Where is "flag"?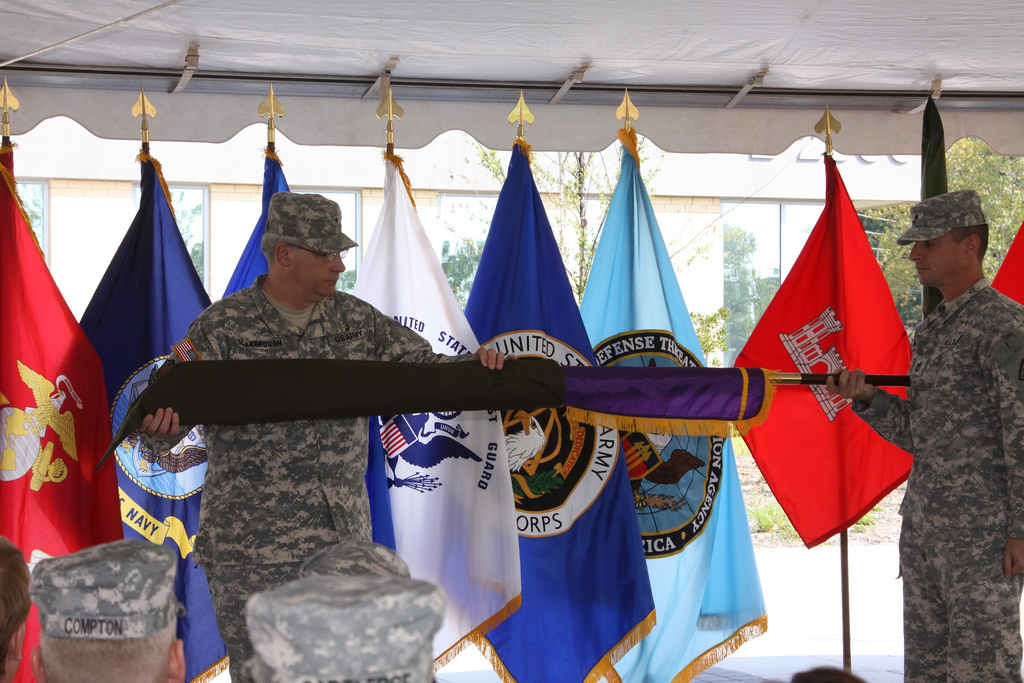
bbox=[727, 155, 895, 572].
